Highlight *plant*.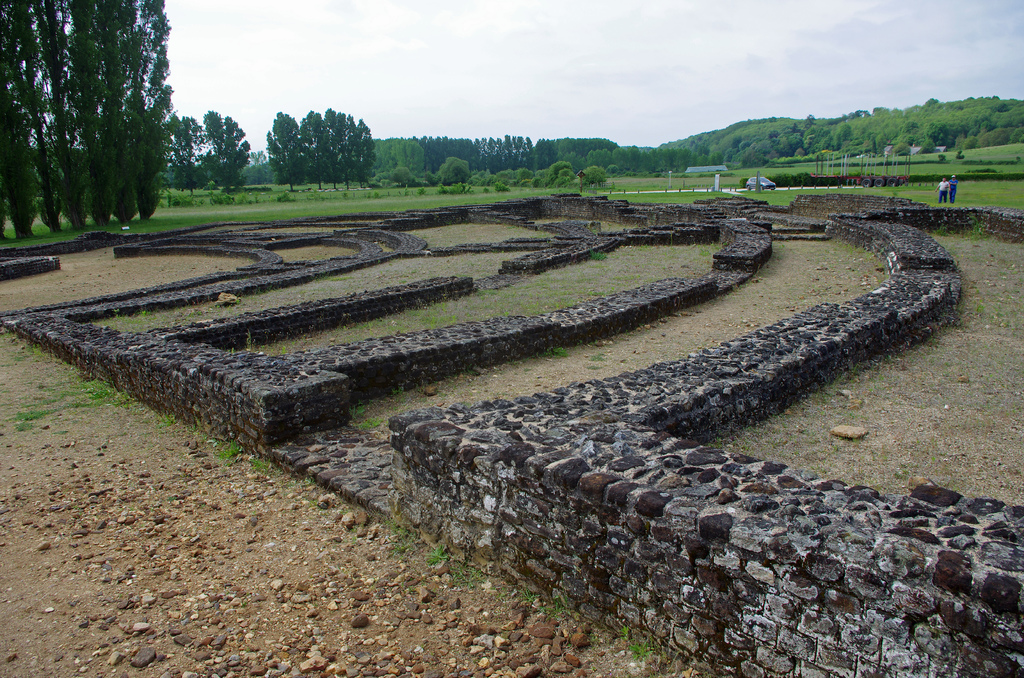
Highlighted region: 23 405 45 420.
